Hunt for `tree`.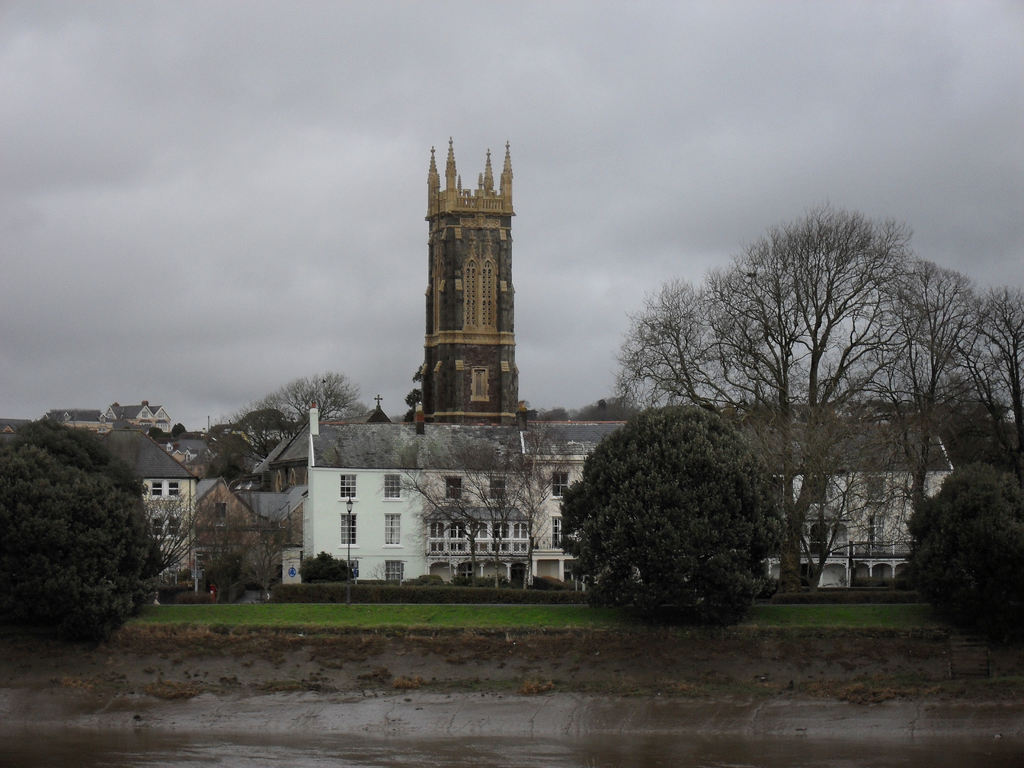
Hunted down at select_region(216, 362, 374, 464).
